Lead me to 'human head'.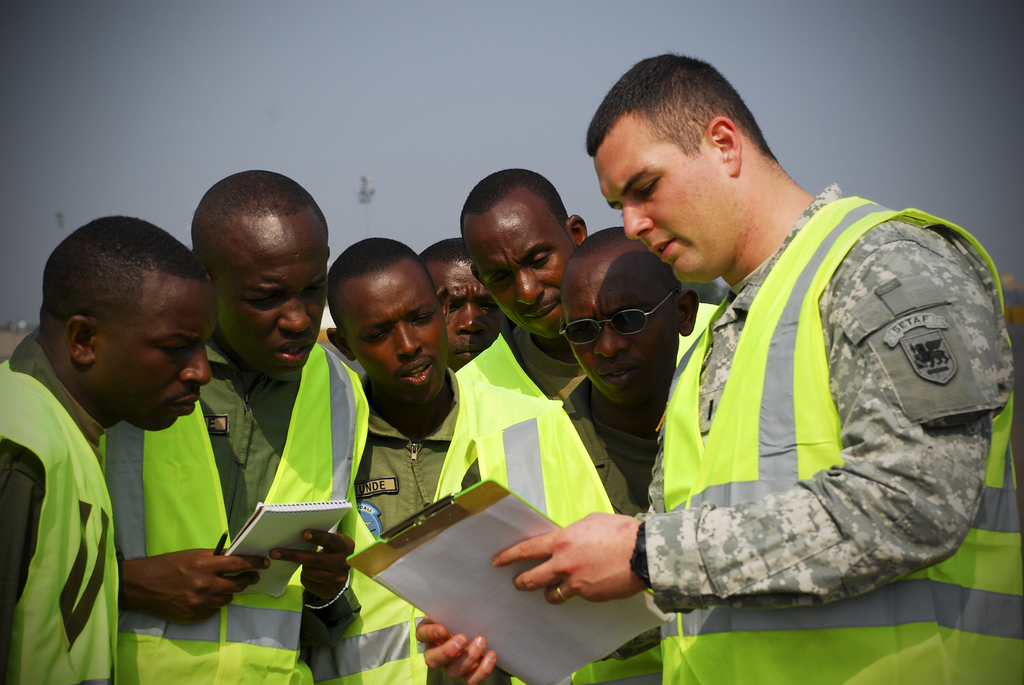
Lead to region(32, 217, 207, 424).
